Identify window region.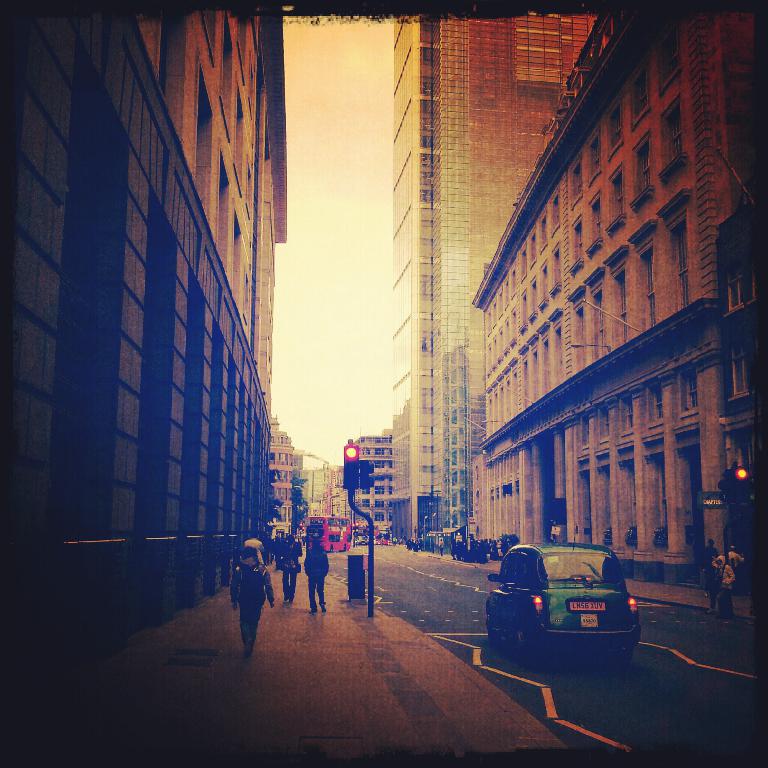
Region: bbox=(591, 201, 601, 237).
